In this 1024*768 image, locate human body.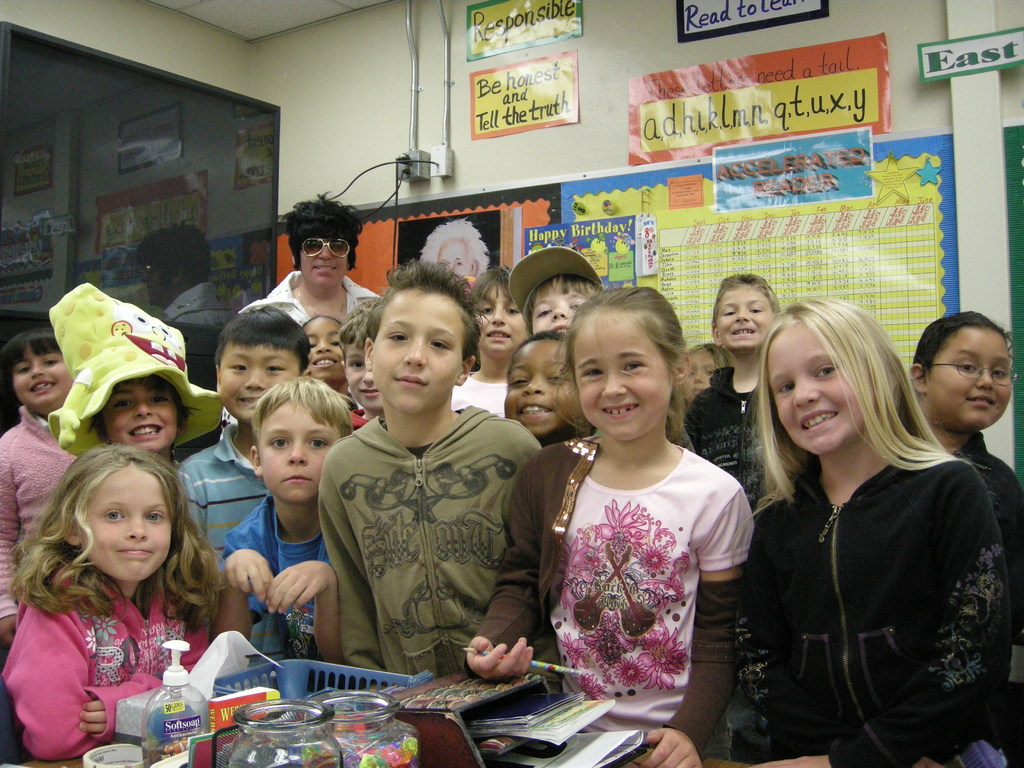
Bounding box: 219:497:334:653.
